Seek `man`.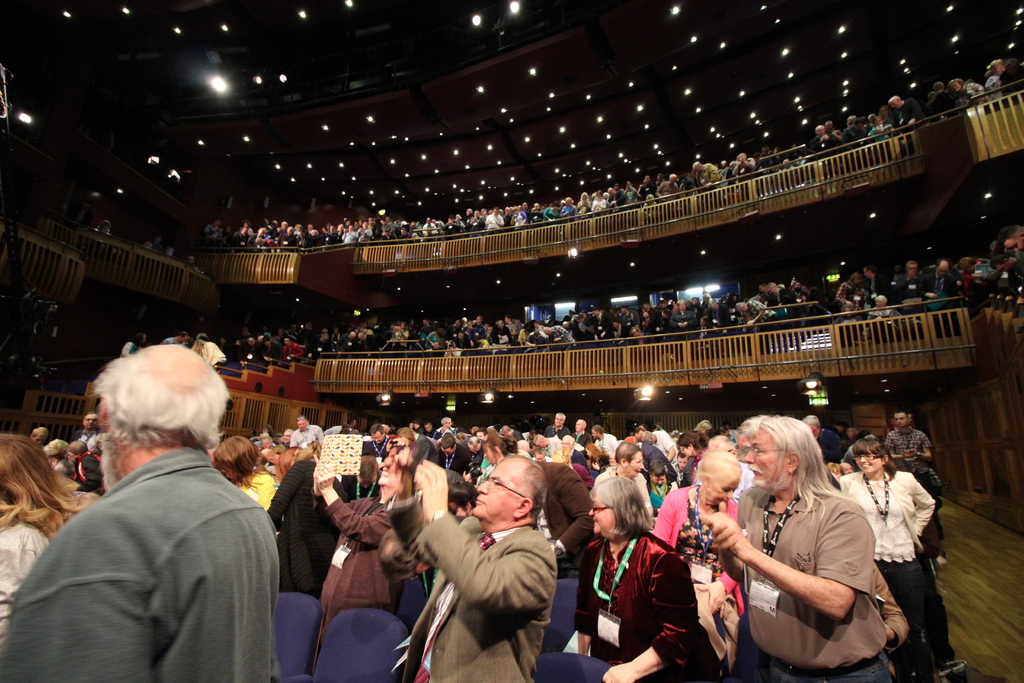
[x1=797, y1=412, x2=841, y2=465].
